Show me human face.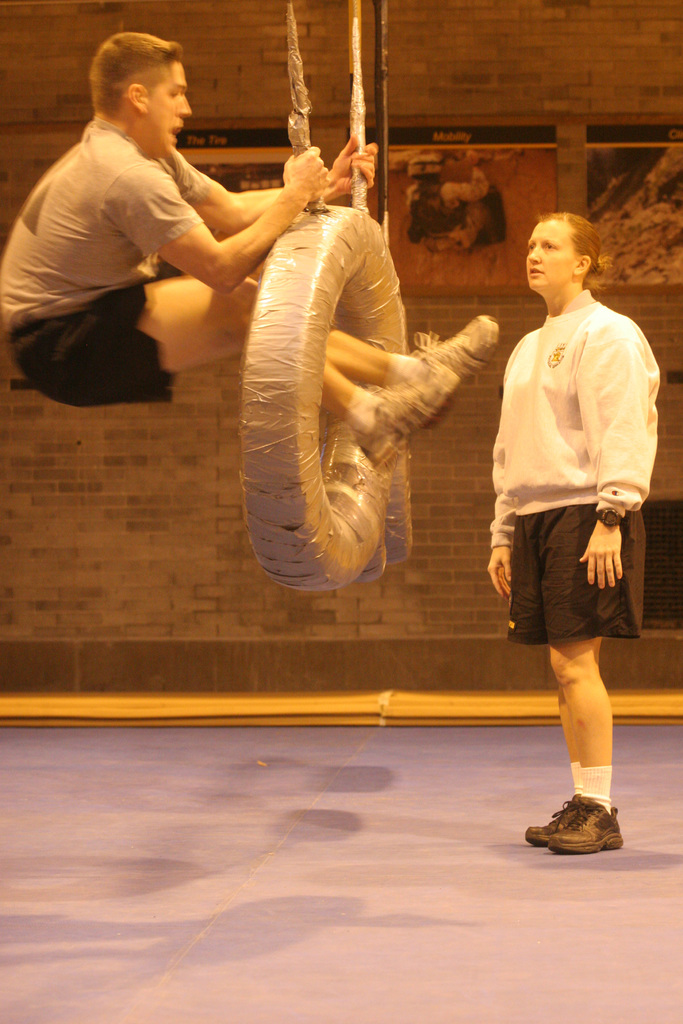
human face is here: box=[522, 220, 576, 291].
